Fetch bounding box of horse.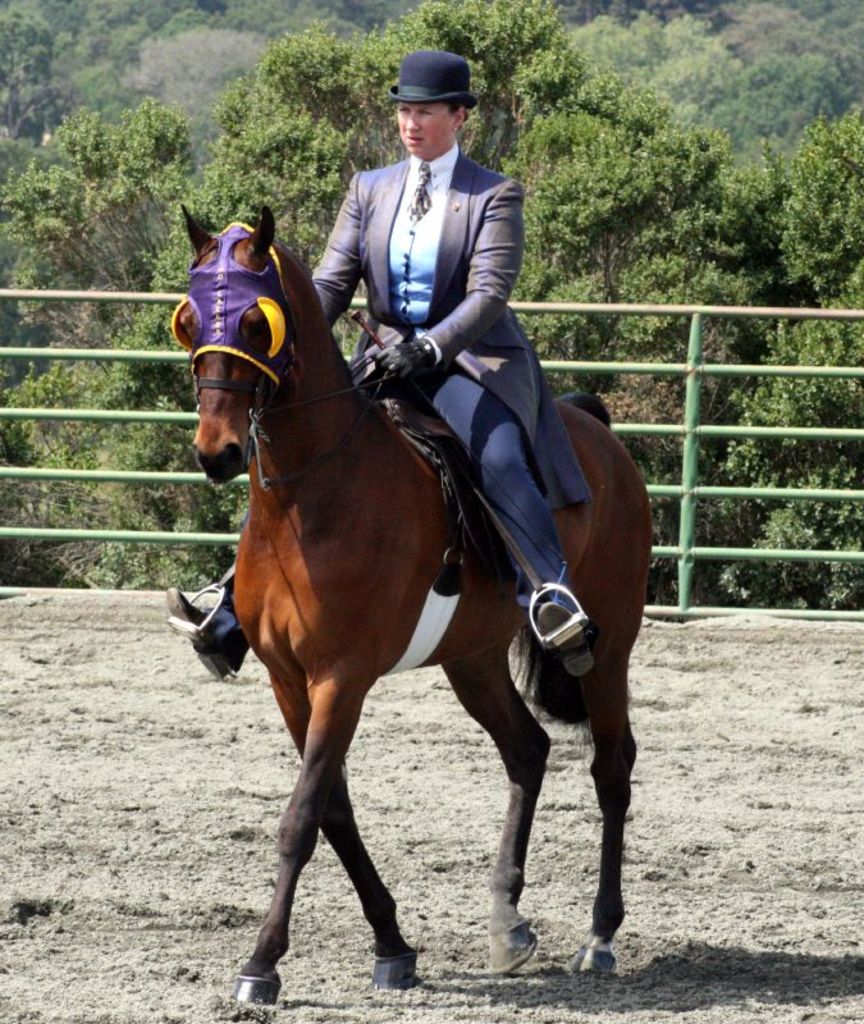
Bbox: Rect(182, 205, 643, 1001).
